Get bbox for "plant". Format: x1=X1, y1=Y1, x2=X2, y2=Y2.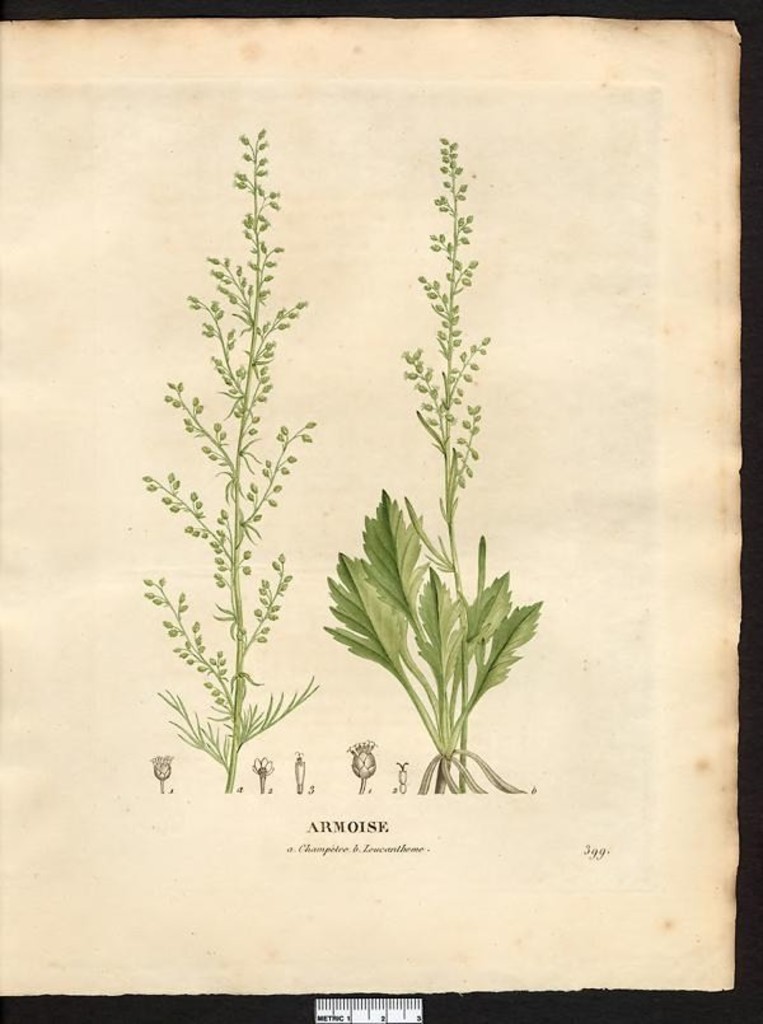
x1=327, y1=139, x2=551, y2=800.
